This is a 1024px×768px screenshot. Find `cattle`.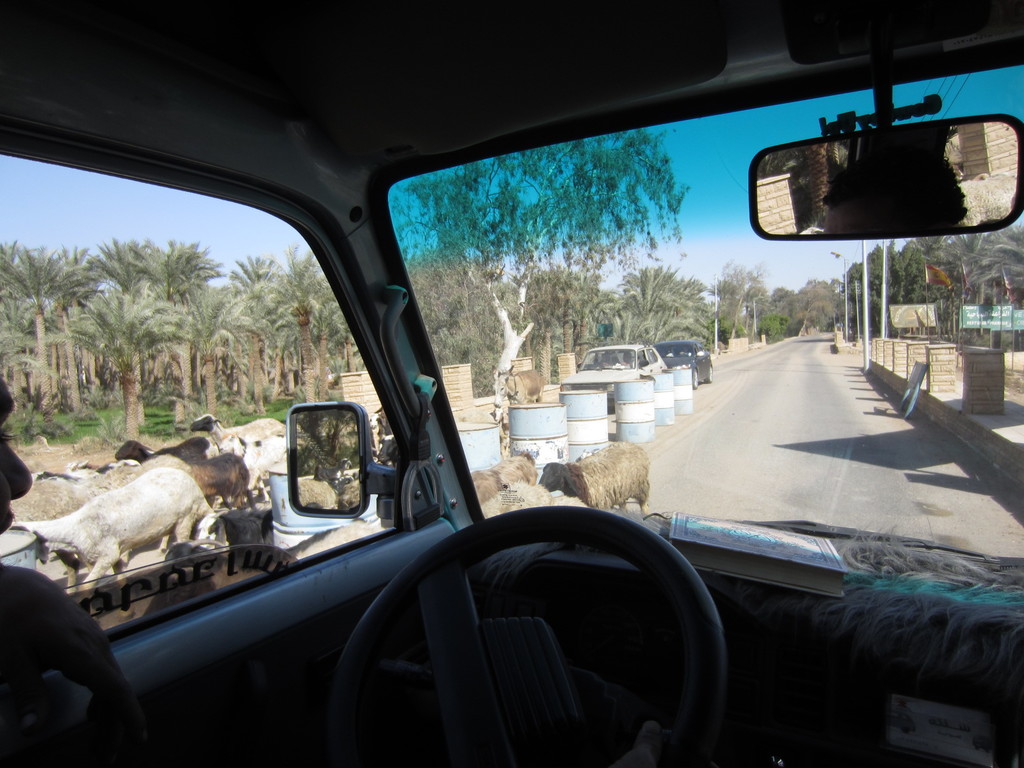
Bounding box: 191 413 287 504.
